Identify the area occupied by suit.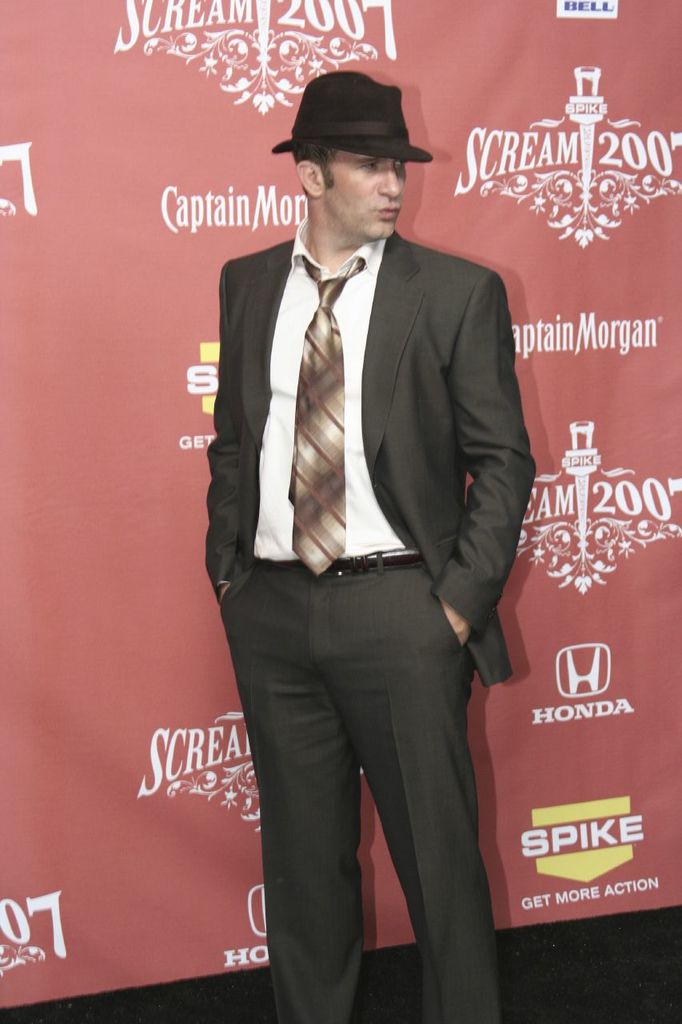
Area: box=[205, 231, 536, 1023].
